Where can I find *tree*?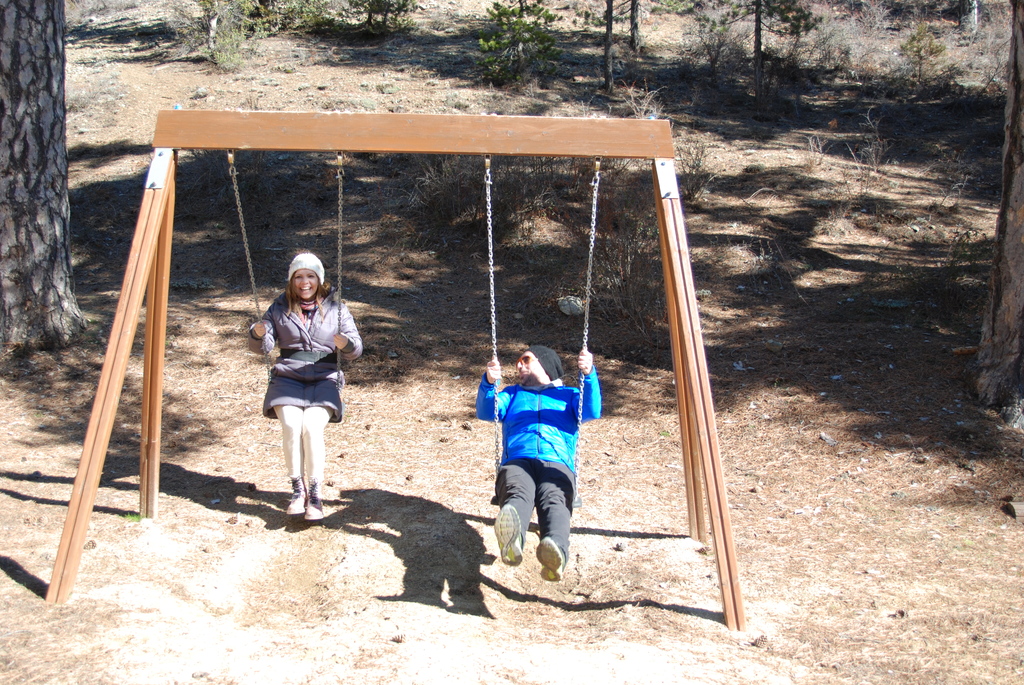
You can find it at 978, 0, 1023, 412.
